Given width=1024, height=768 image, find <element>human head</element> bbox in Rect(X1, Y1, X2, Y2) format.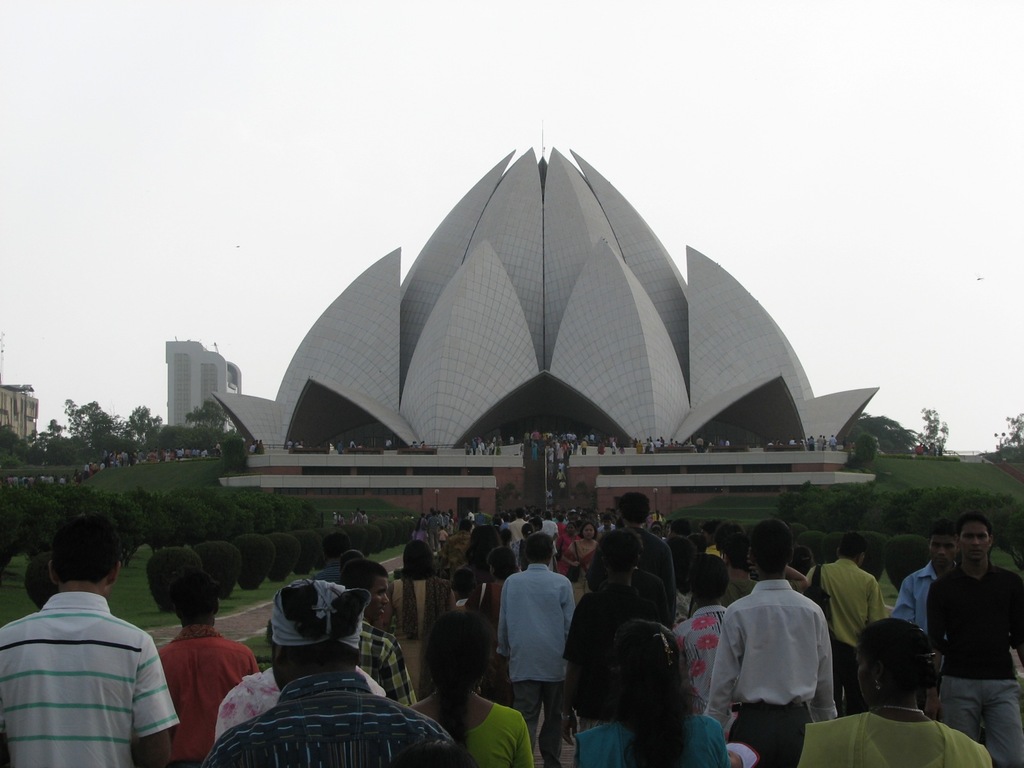
Rect(468, 522, 508, 554).
